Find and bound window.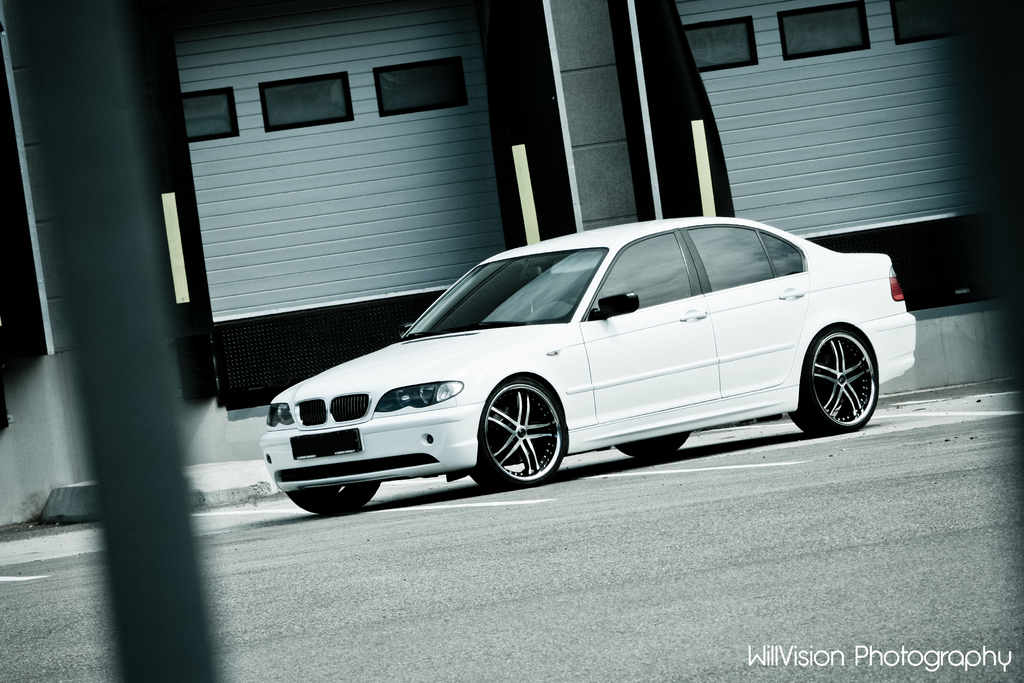
Bound: [889,9,961,55].
